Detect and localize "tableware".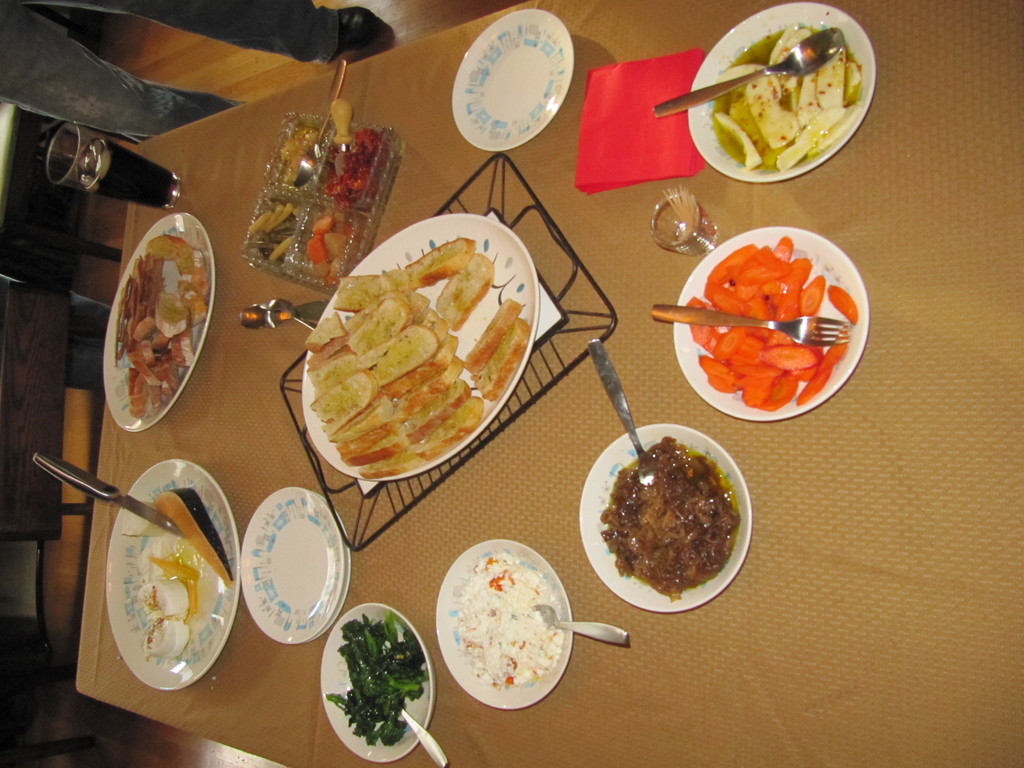
Localized at region(102, 456, 232, 686).
